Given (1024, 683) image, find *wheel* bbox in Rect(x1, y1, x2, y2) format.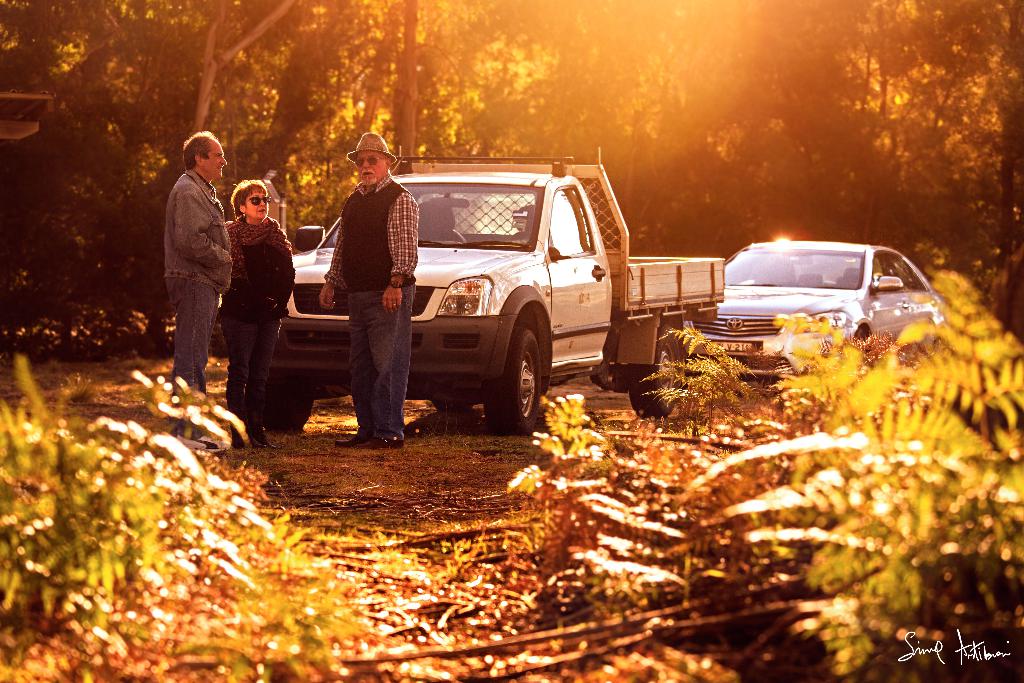
Rect(640, 337, 675, 417).
